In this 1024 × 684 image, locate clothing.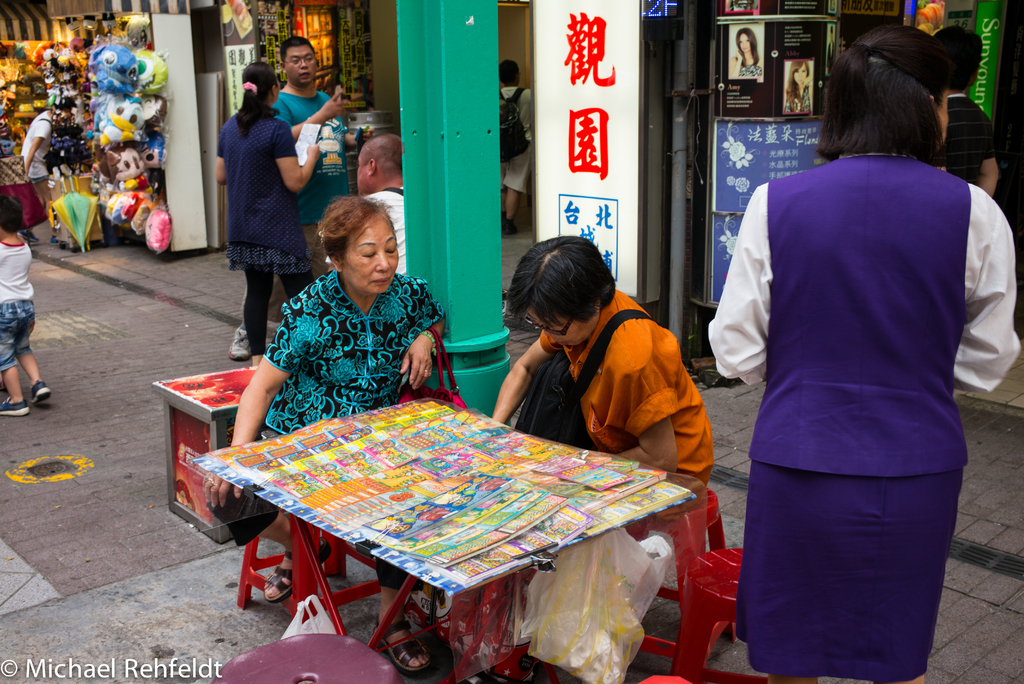
Bounding box: (540, 288, 714, 511).
